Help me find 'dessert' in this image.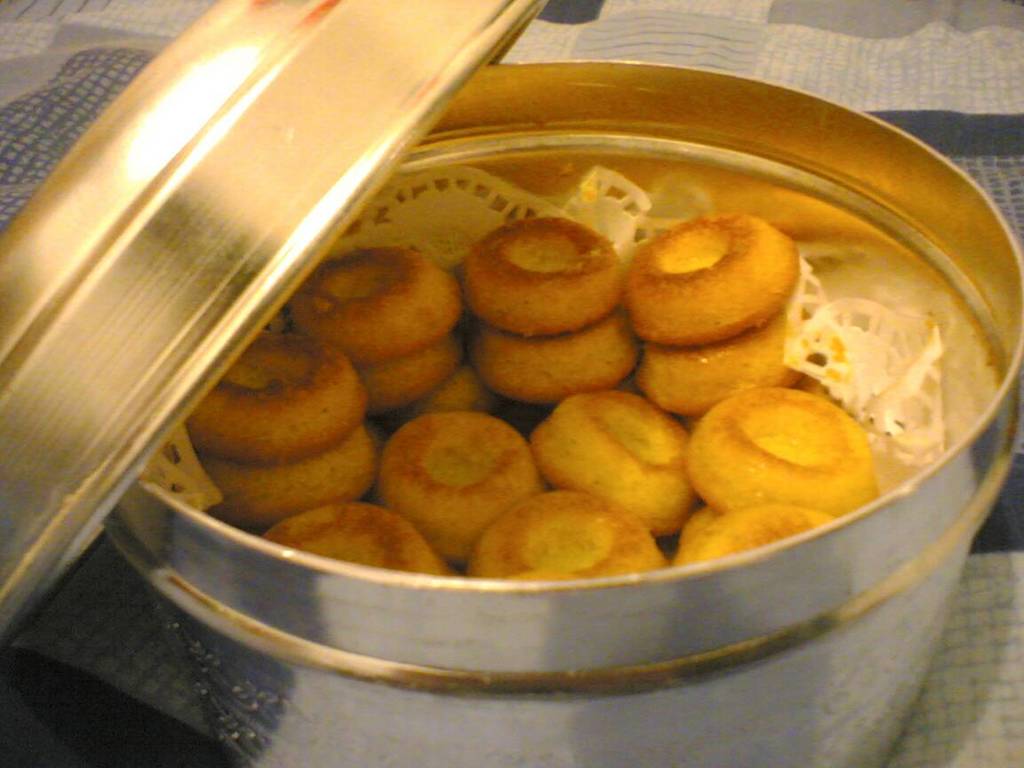
Found it: {"left": 363, "top": 334, "right": 452, "bottom": 421}.
